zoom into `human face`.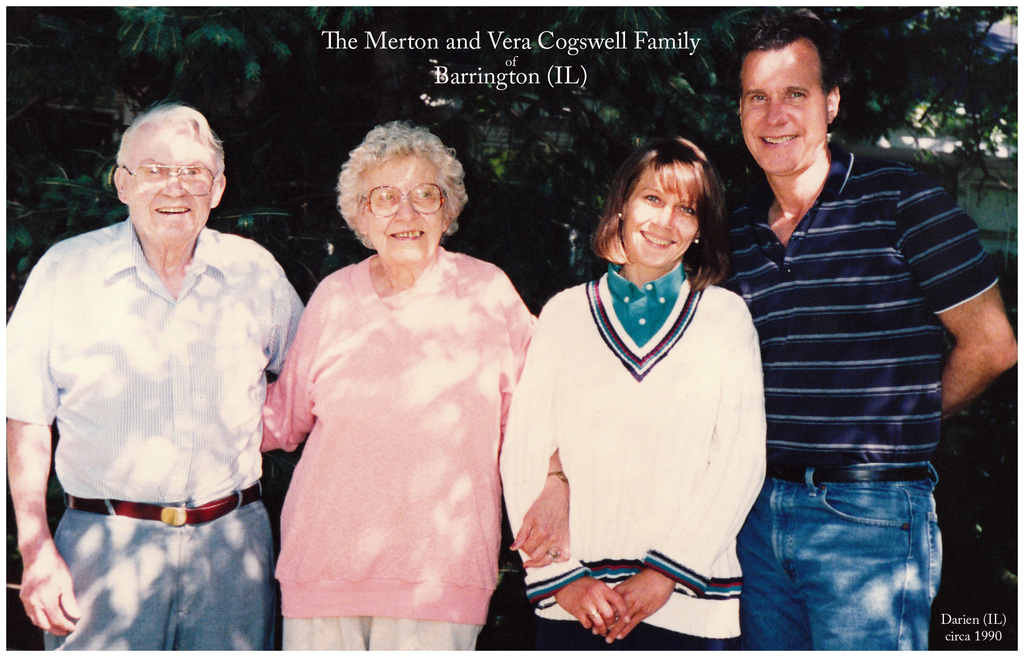
Zoom target: 742,47,829,175.
